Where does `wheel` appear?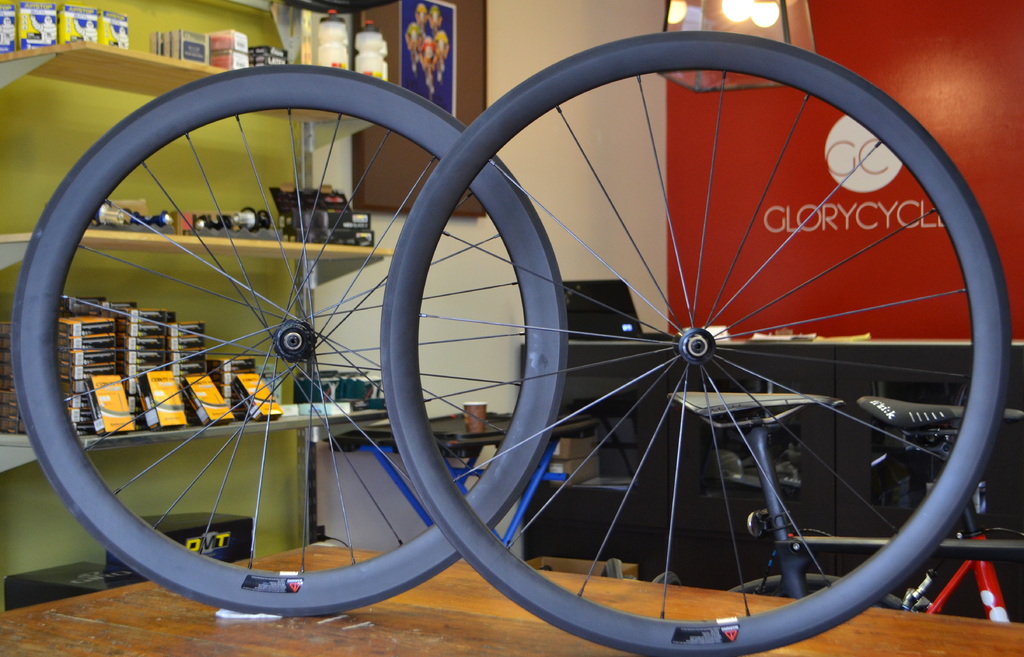
Appears at [x1=378, y1=29, x2=1014, y2=656].
